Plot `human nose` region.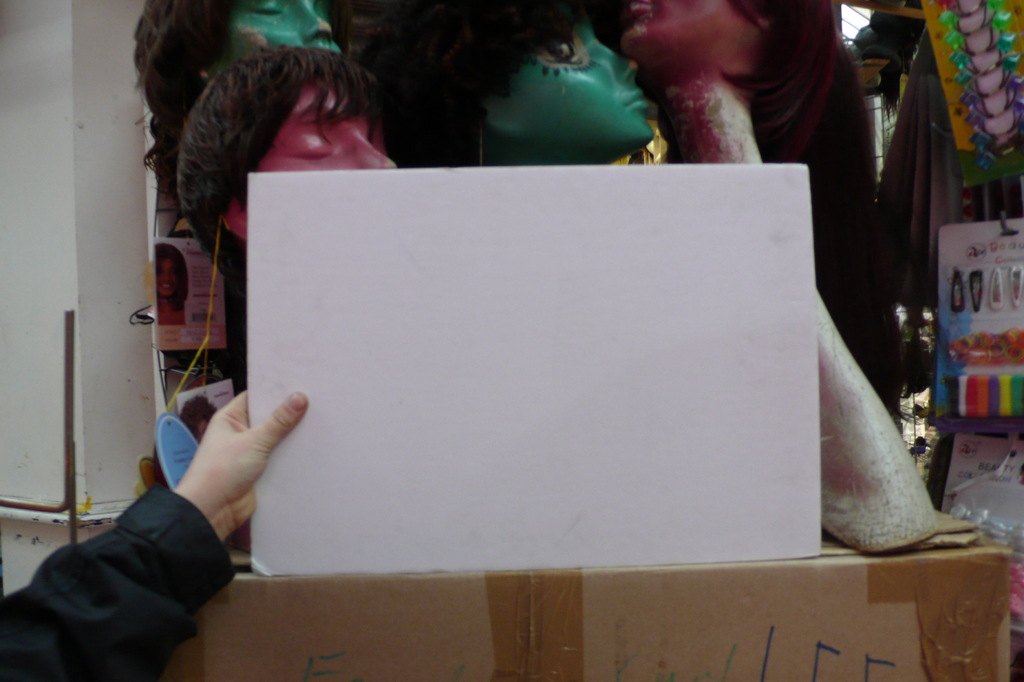
Plotted at (left=594, top=36, right=636, bottom=83).
